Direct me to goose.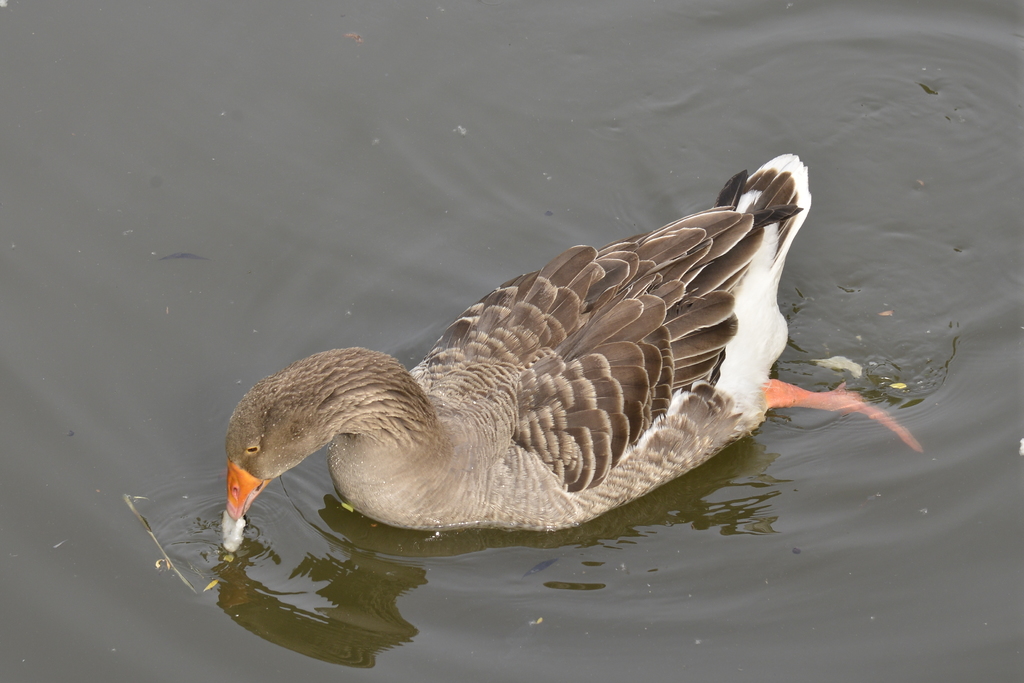
Direction: 219, 152, 911, 555.
